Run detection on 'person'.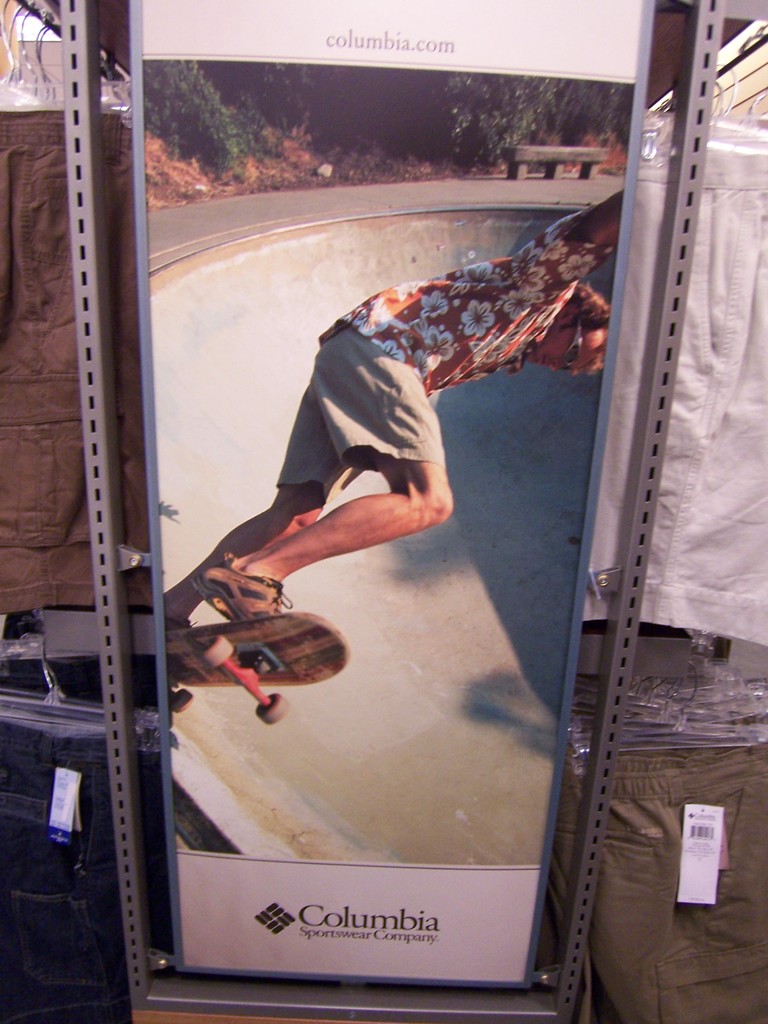
Result: bbox(170, 190, 625, 624).
